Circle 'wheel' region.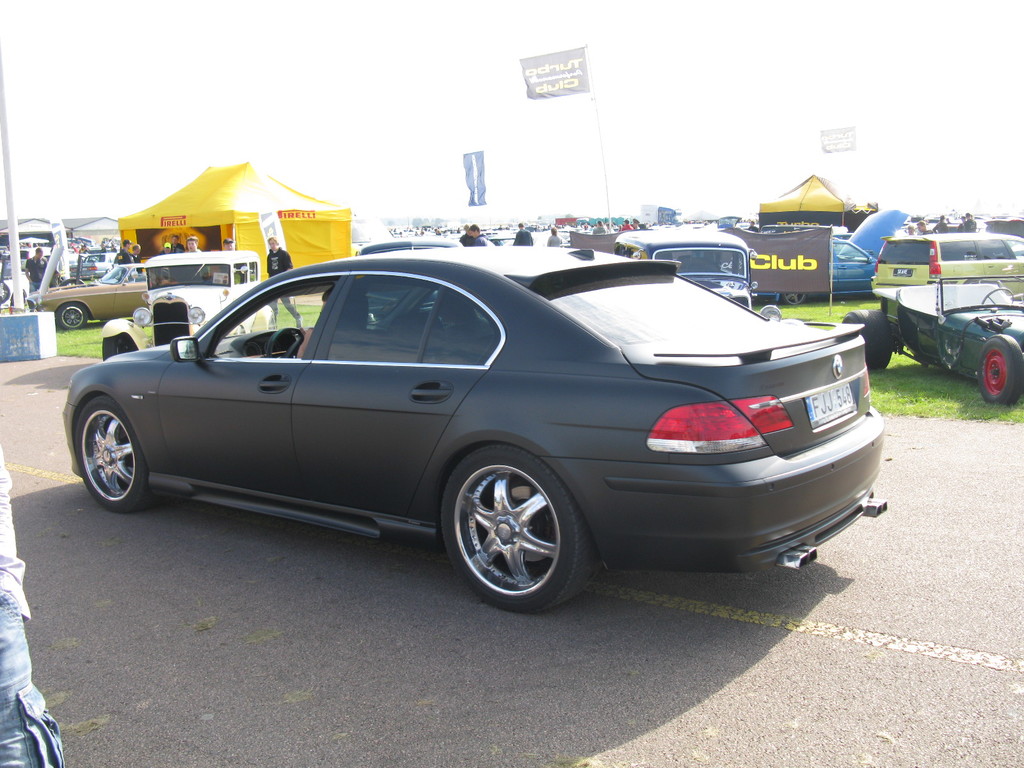
Region: 436, 448, 584, 607.
